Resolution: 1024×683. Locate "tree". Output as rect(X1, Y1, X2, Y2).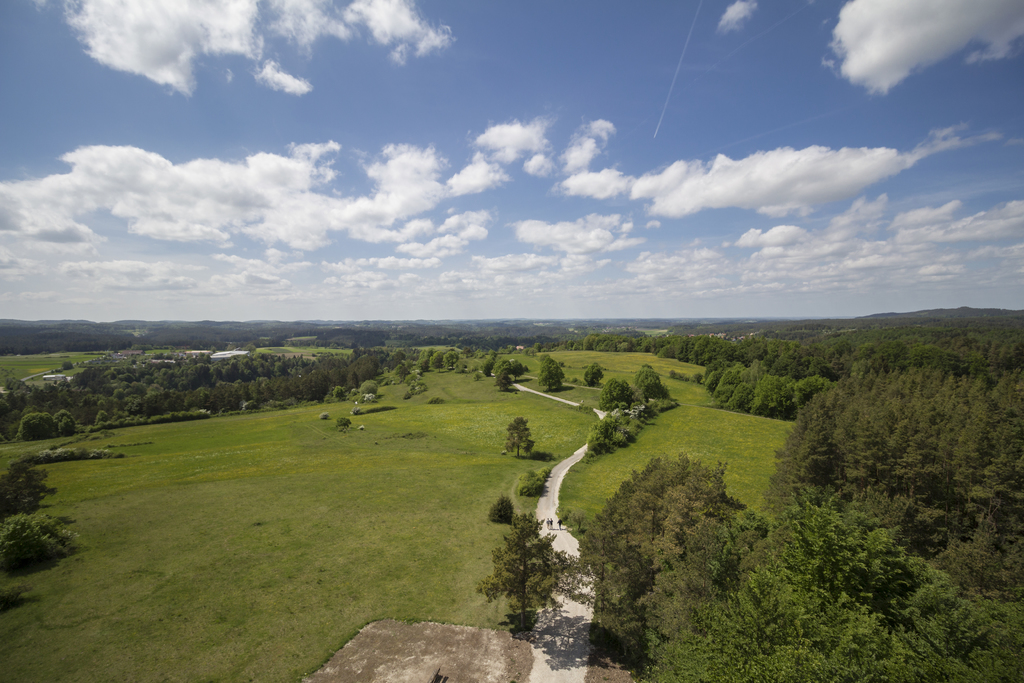
rect(3, 509, 75, 580).
